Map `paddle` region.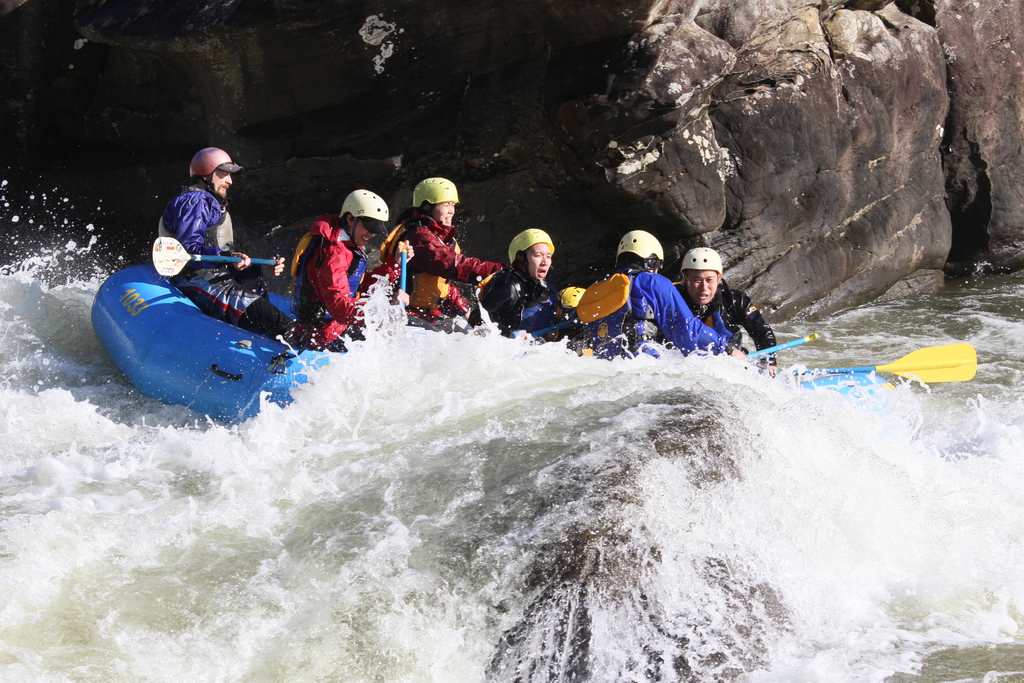
Mapped to Rect(152, 235, 276, 277).
